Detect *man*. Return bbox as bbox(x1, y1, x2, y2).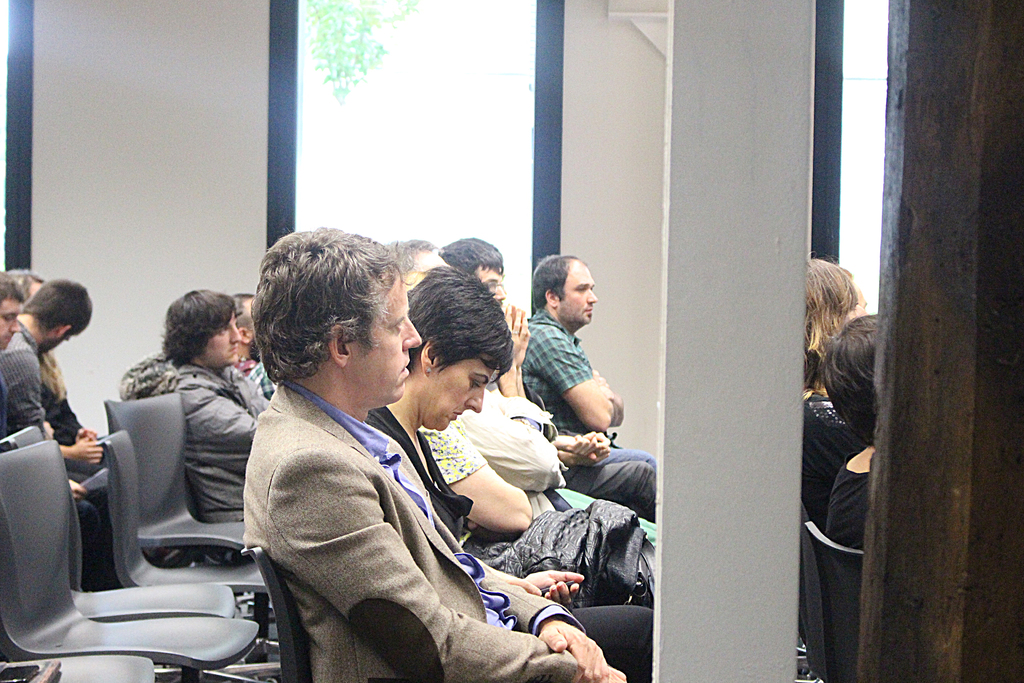
bbox(428, 228, 508, 391).
